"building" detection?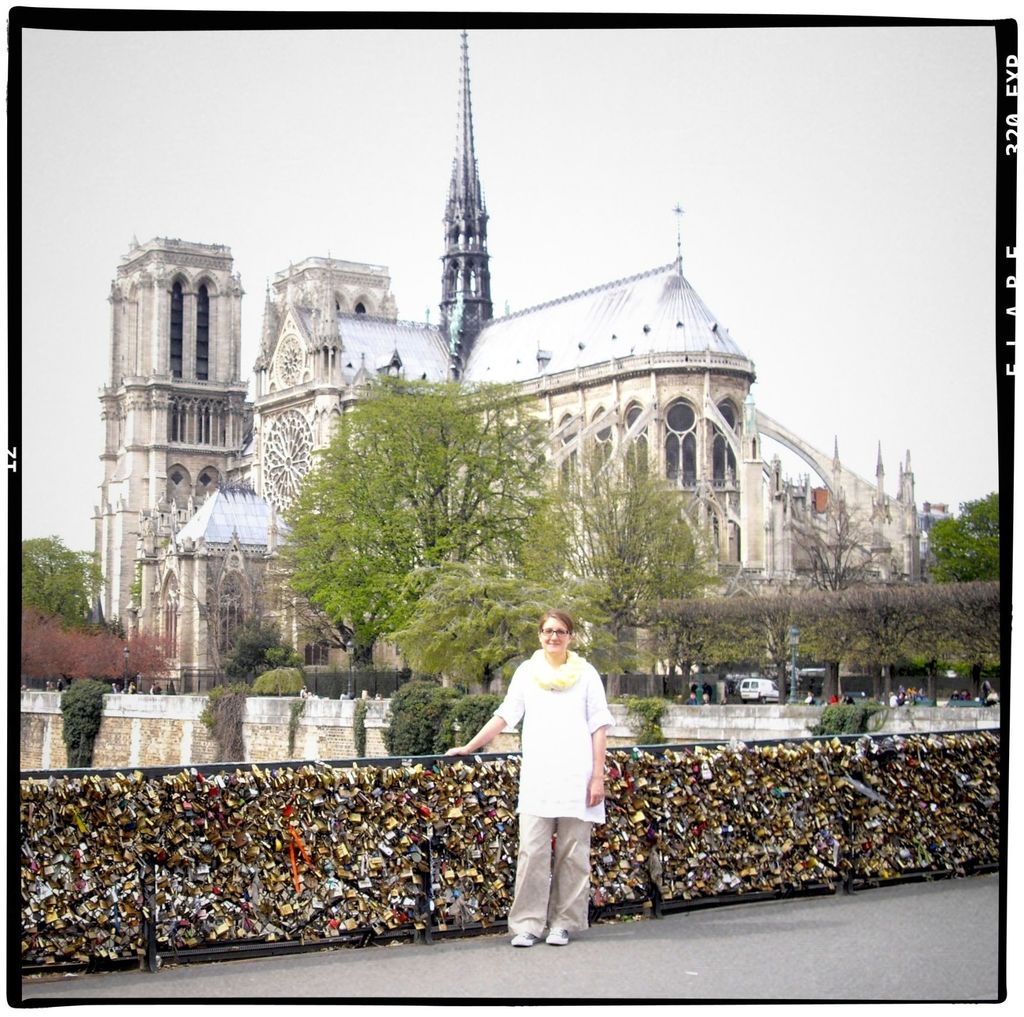
Rect(81, 24, 925, 687)
